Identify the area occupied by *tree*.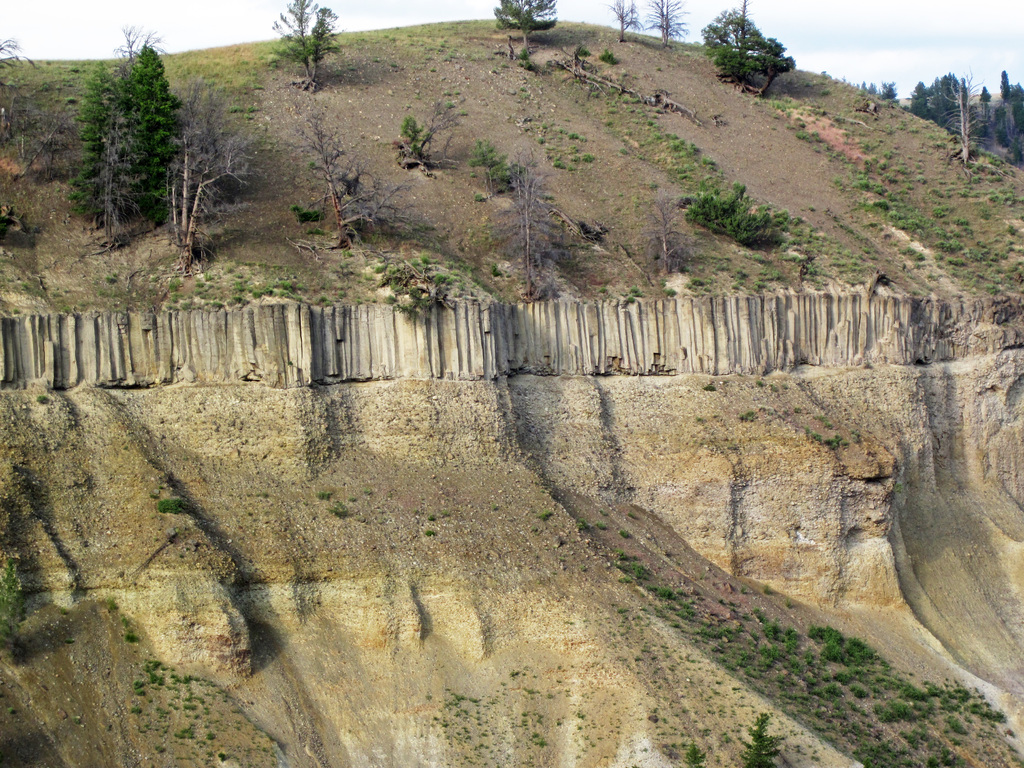
Area: 68:61:162:244.
